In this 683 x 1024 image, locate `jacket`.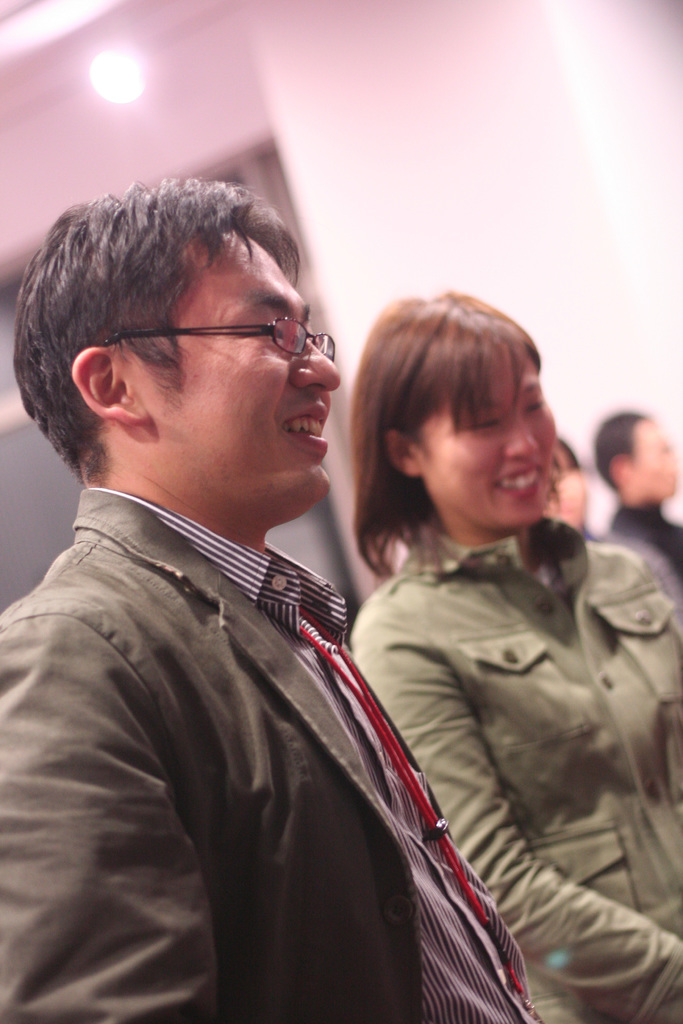
Bounding box: 349:515:682:1023.
